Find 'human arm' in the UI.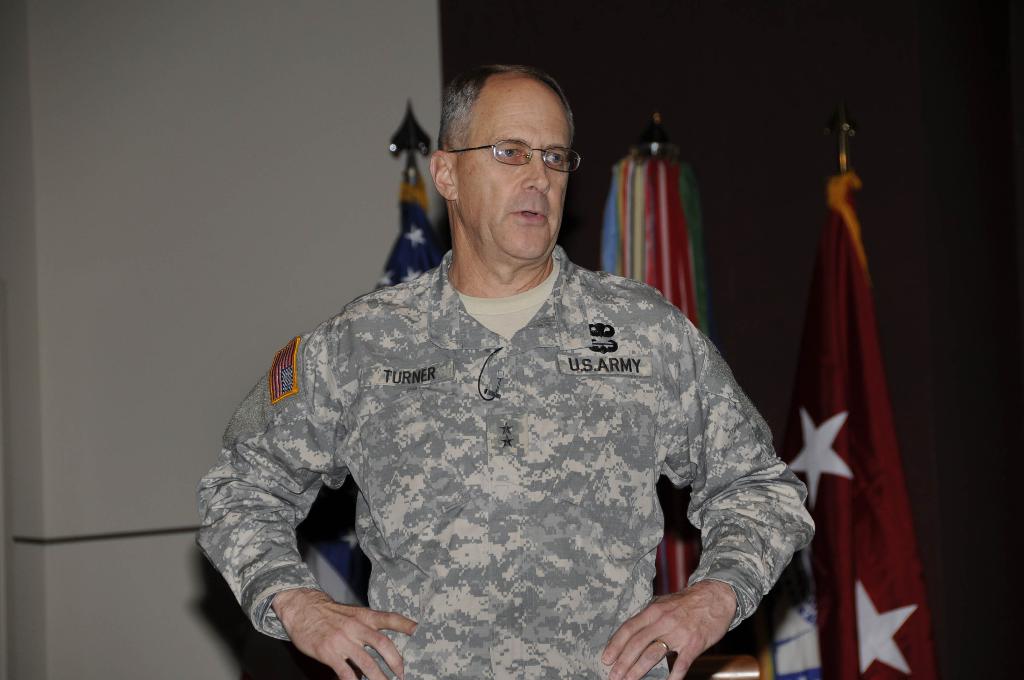
UI element at 195,344,419,679.
